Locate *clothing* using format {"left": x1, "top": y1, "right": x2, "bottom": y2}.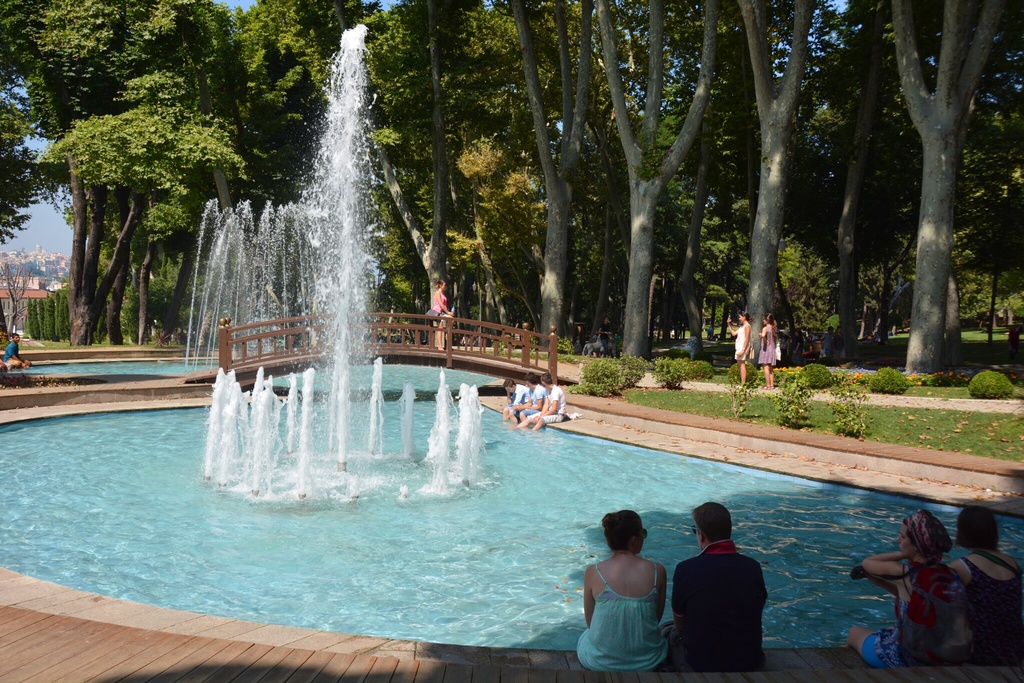
{"left": 598, "top": 561, "right": 676, "bottom": 664}.
